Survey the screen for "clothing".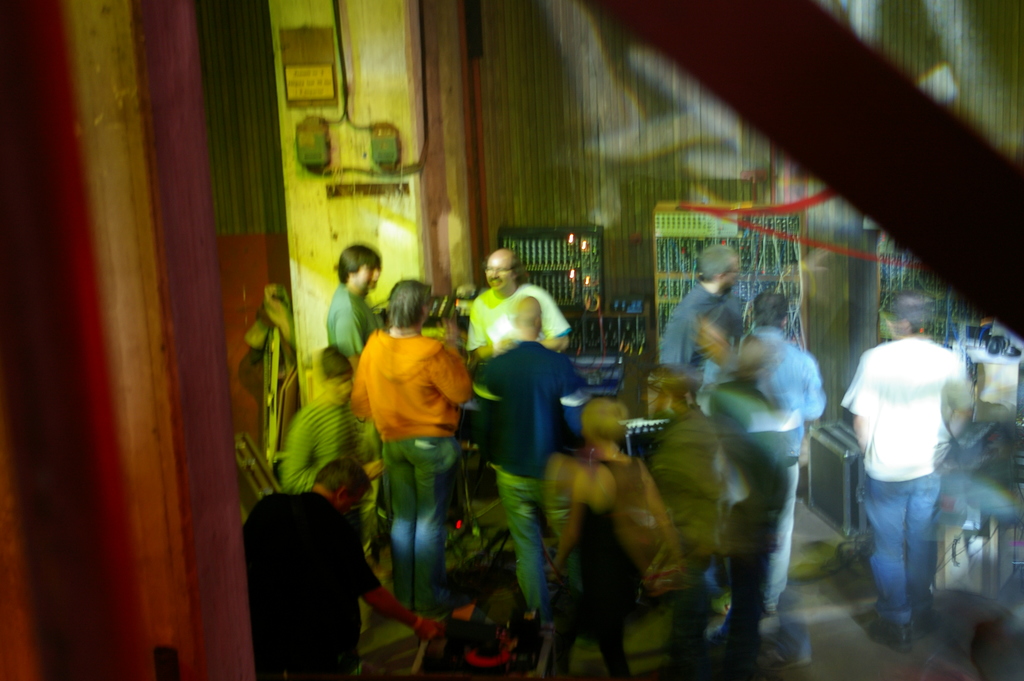
Survey found: bbox=(276, 393, 388, 491).
